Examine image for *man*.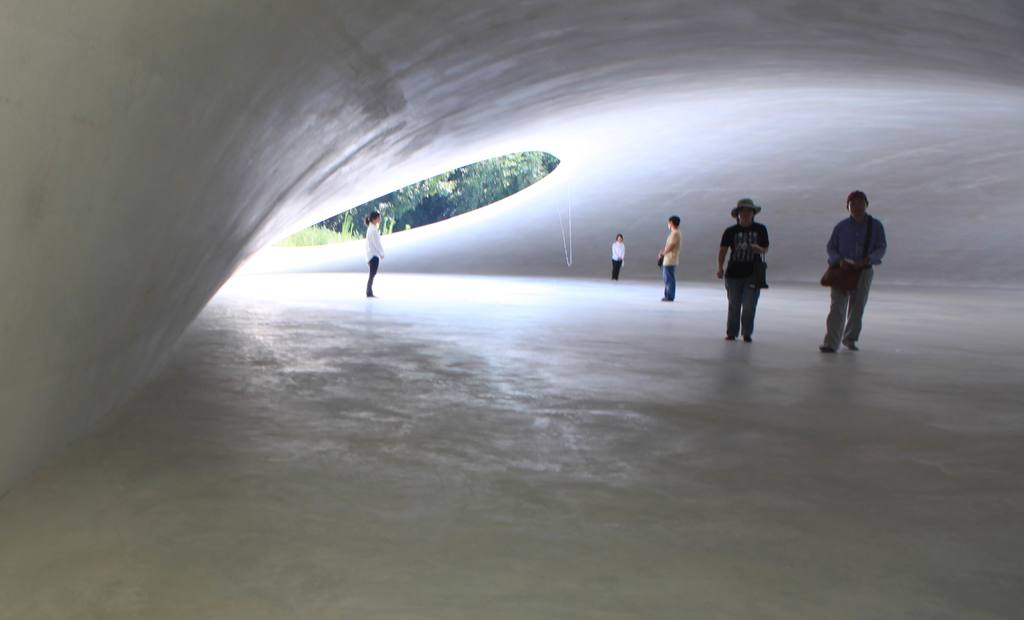
Examination result: bbox=(655, 215, 684, 303).
